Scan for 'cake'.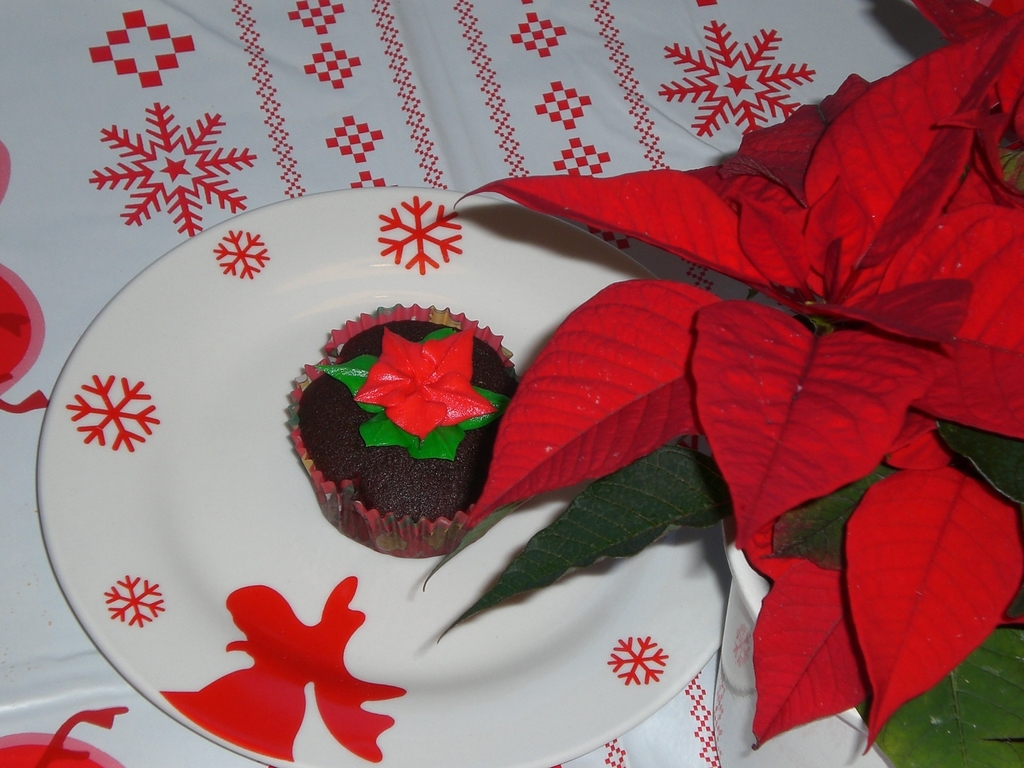
Scan result: box=[283, 304, 521, 561].
